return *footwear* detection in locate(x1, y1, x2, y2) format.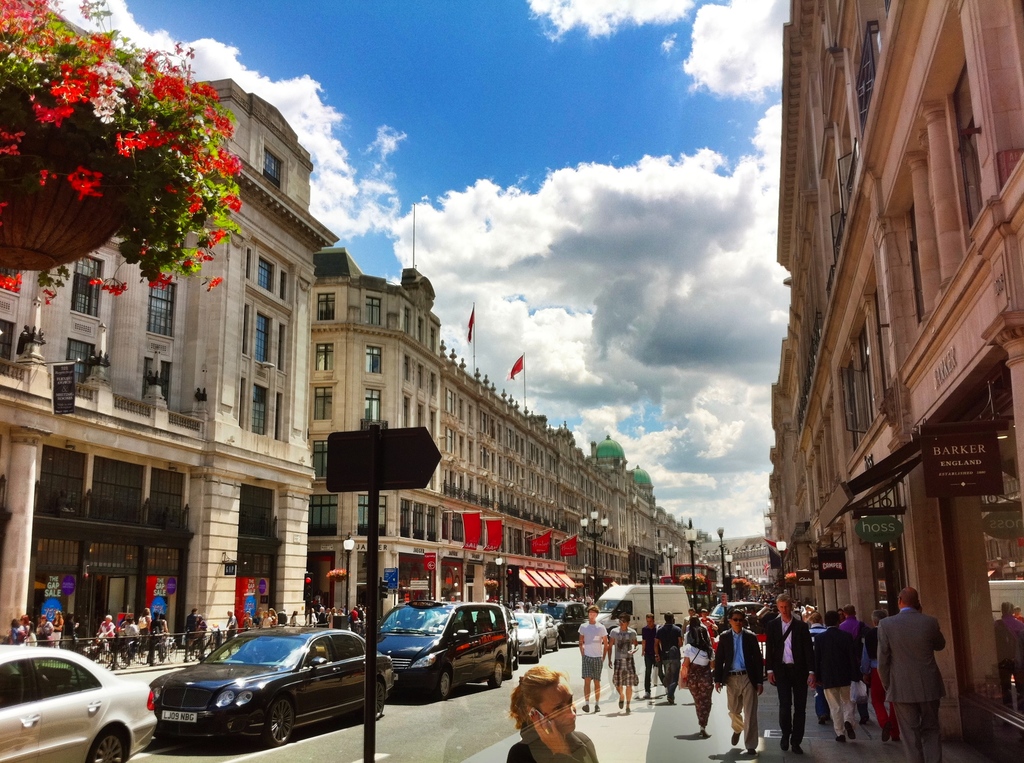
locate(580, 703, 590, 714).
